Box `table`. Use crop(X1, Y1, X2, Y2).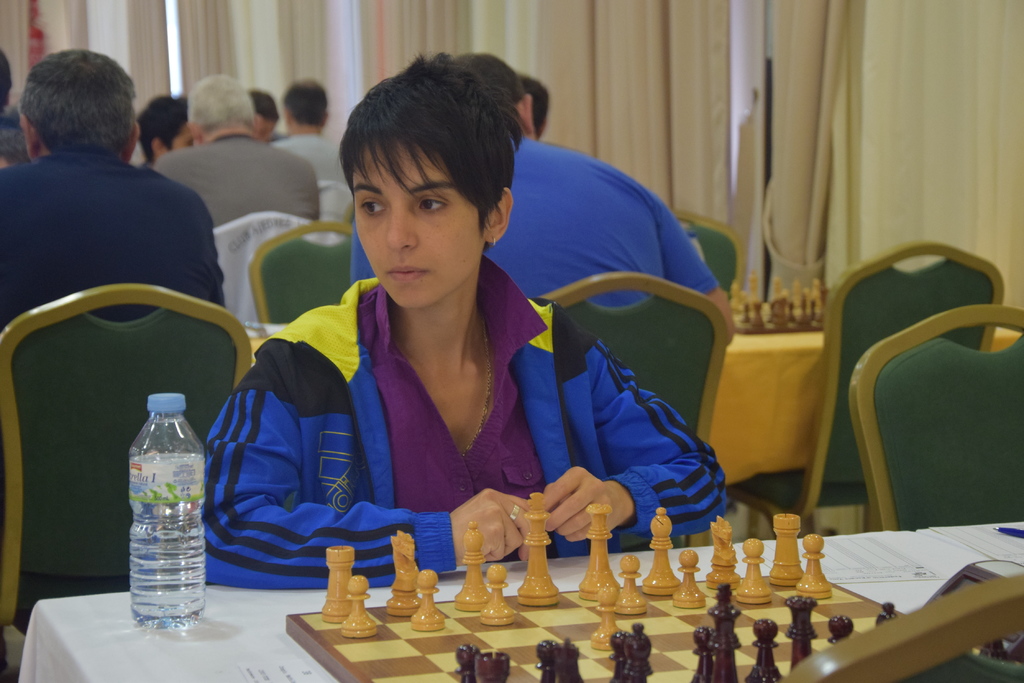
crop(236, 282, 1023, 514).
